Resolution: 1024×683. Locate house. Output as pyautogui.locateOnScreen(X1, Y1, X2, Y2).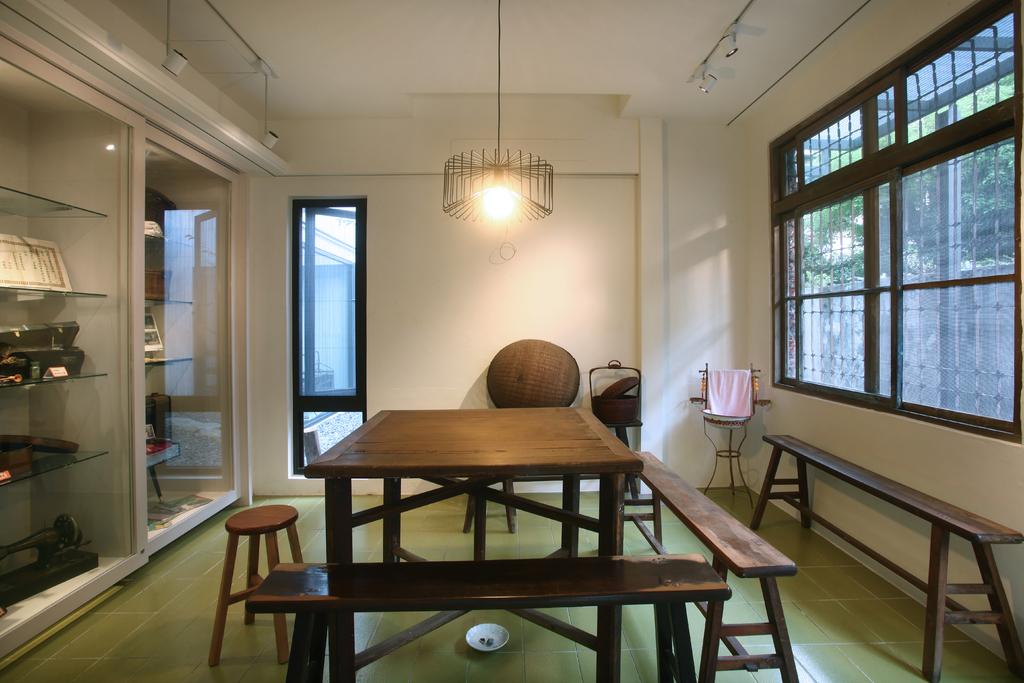
pyautogui.locateOnScreen(15, 16, 1005, 653).
